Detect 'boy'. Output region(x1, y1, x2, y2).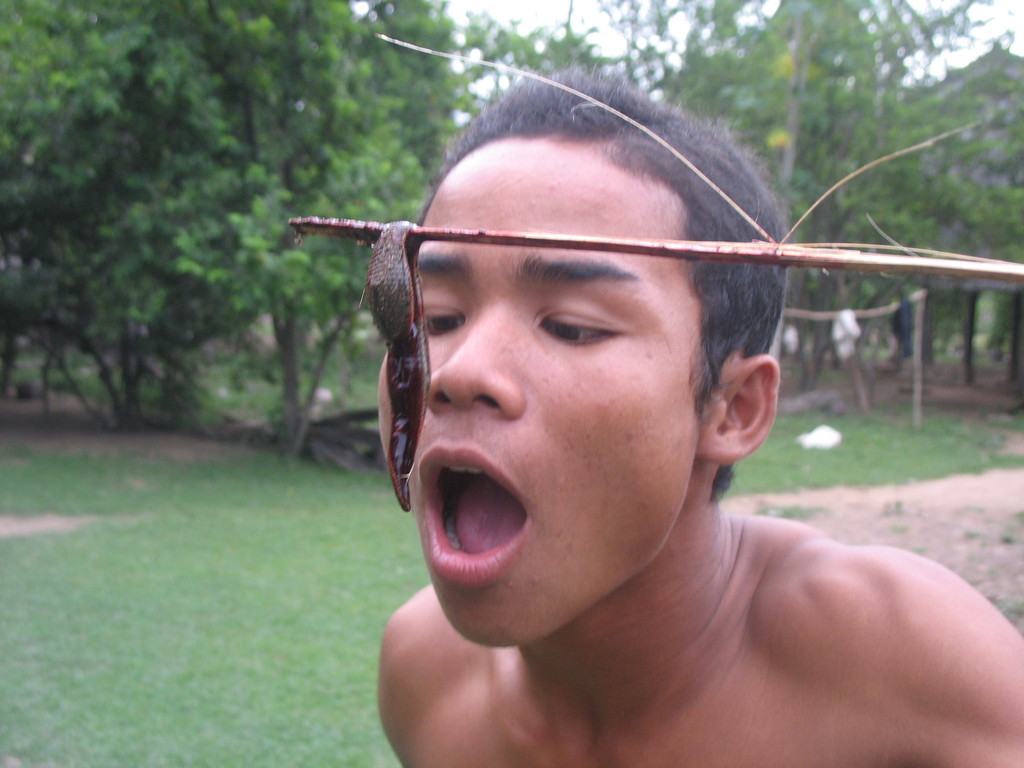
region(372, 62, 1023, 767).
